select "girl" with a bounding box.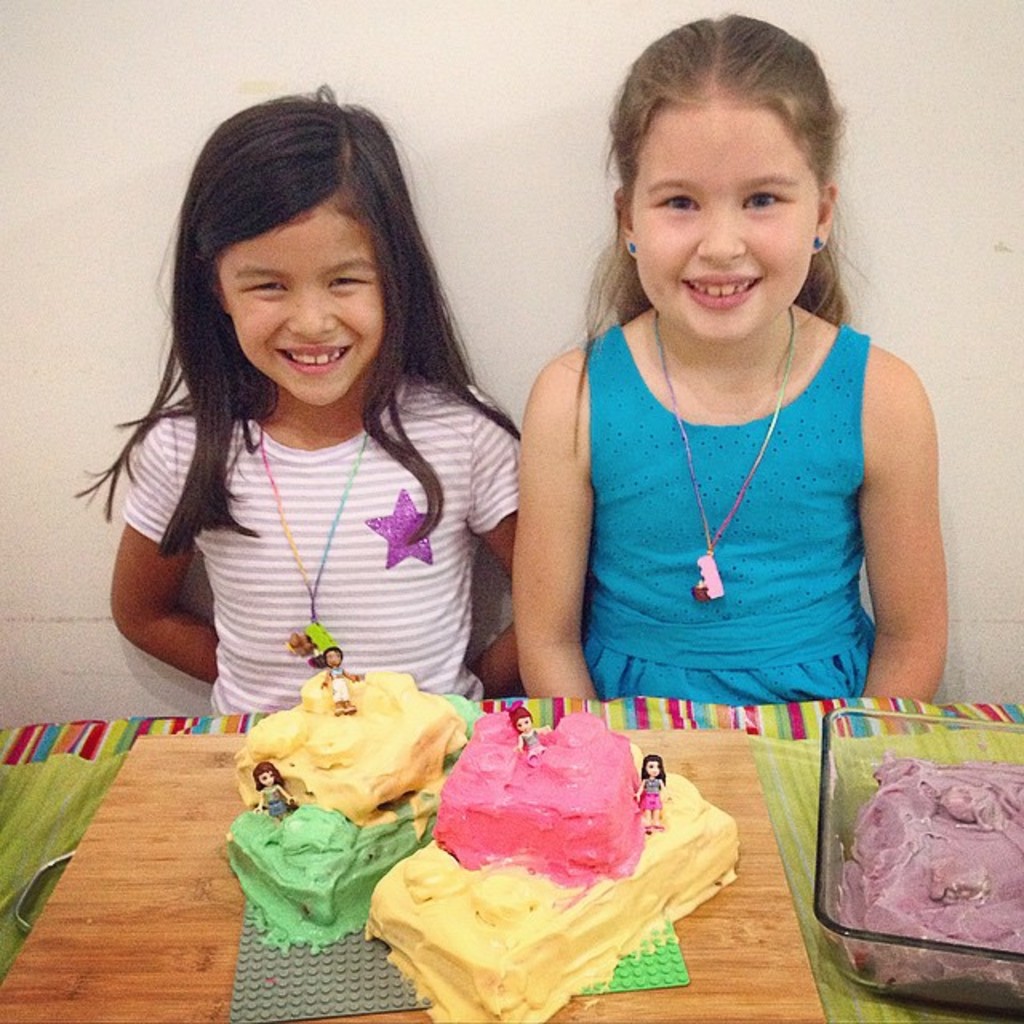
crop(514, 5, 954, 710).
